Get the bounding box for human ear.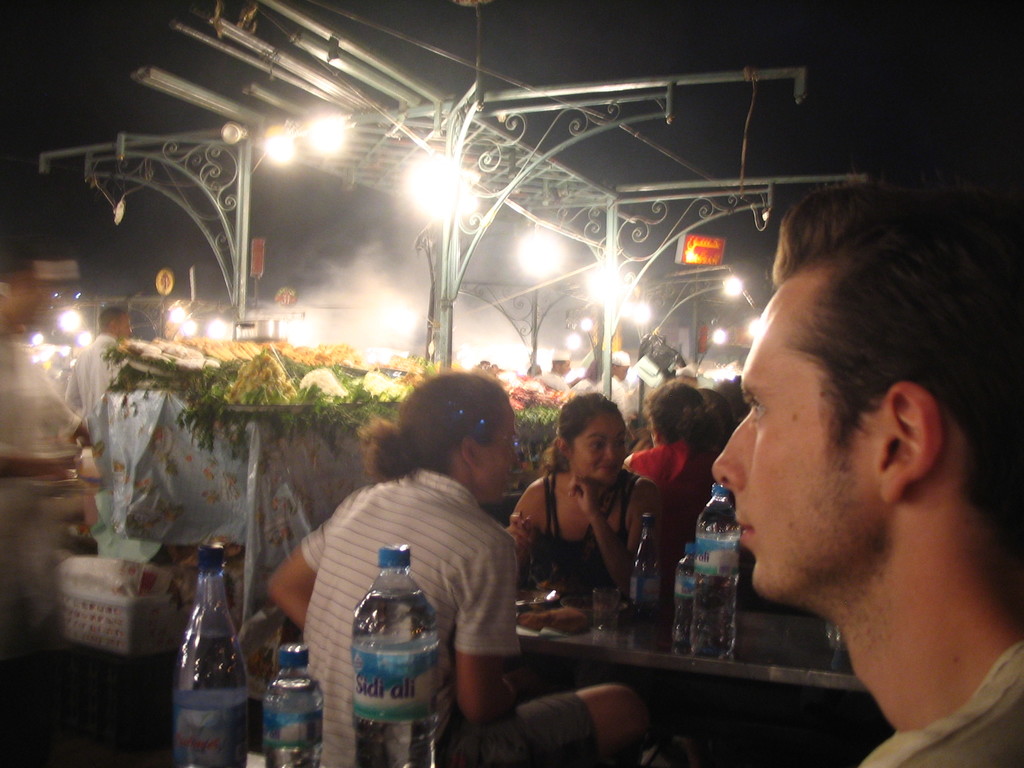
box(460, 437, 480, 466).
